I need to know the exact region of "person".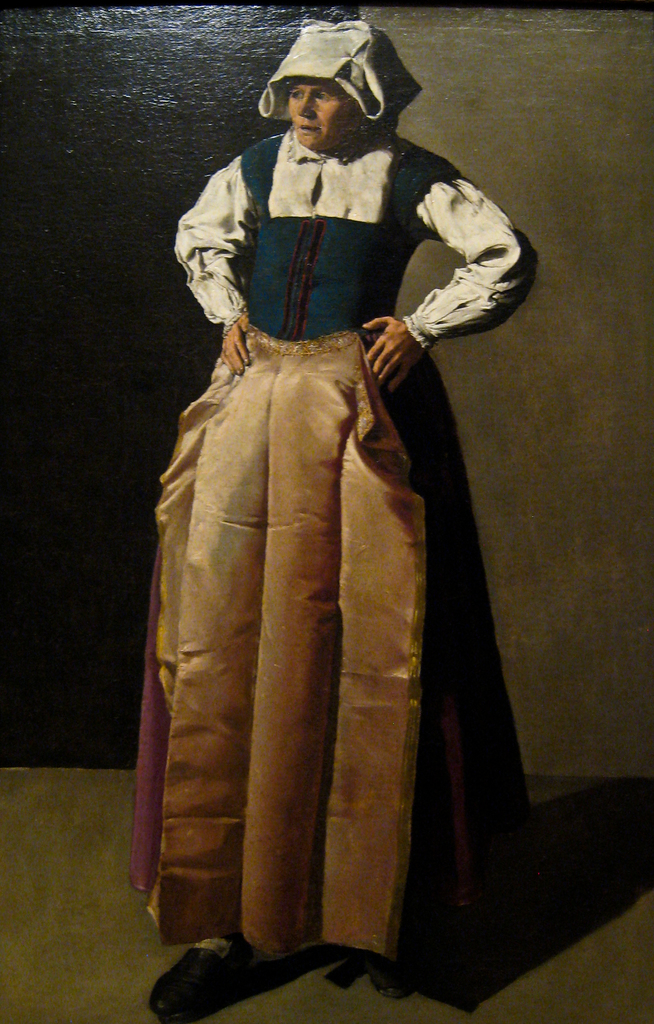
Region: 124, 23, 566, 1023.
